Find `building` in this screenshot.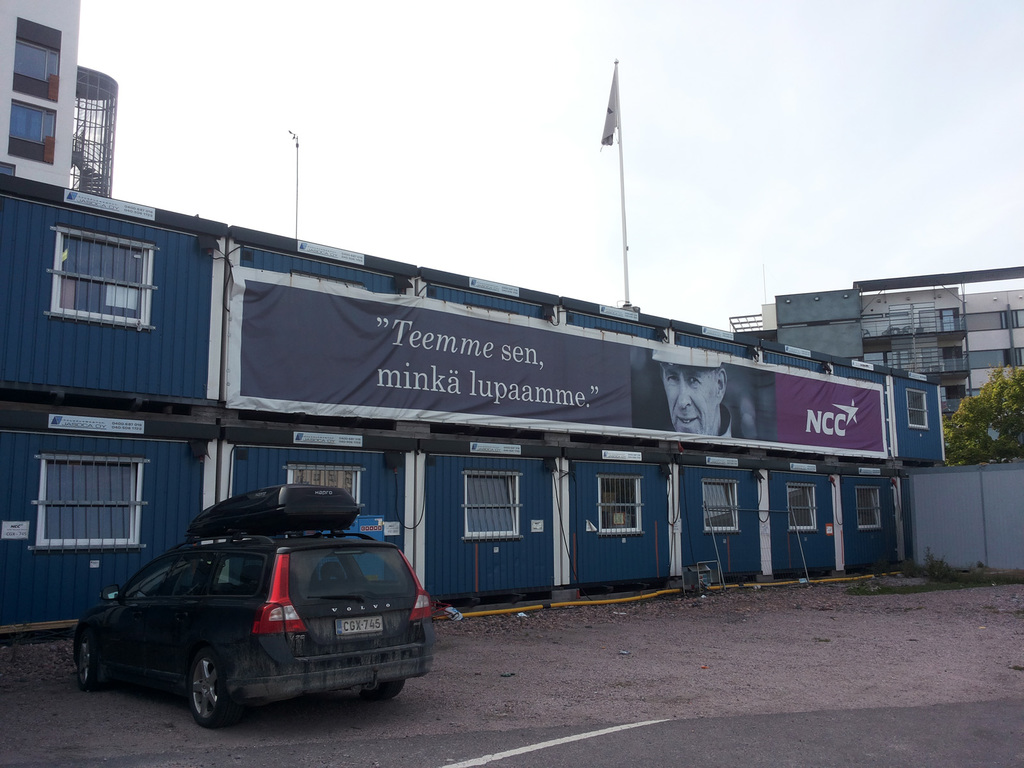
The bounding box for `building` is 730:266:1023:425.
